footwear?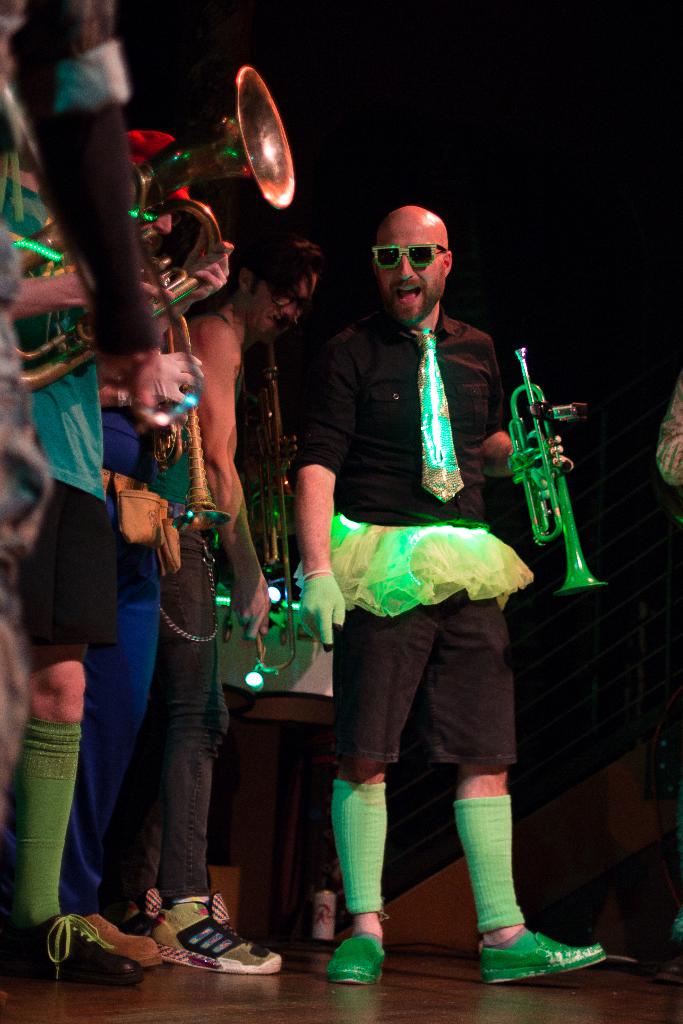
475,926,614,986
